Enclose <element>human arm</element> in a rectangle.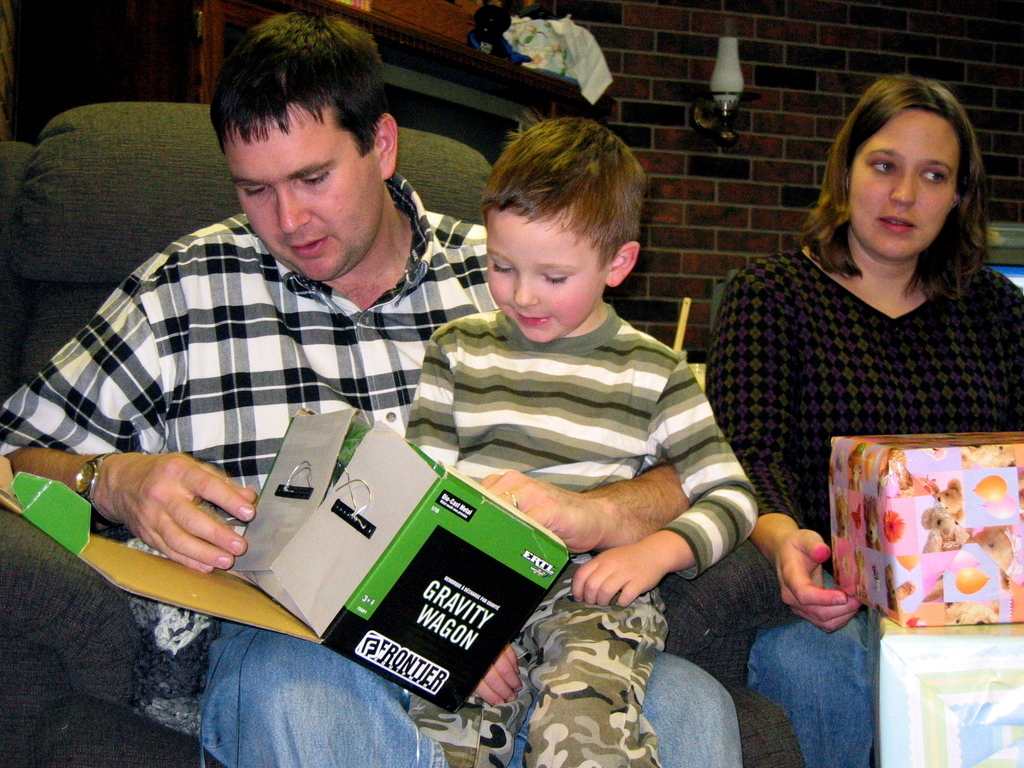
[left=705, top=254, right=862, bottom=641].
